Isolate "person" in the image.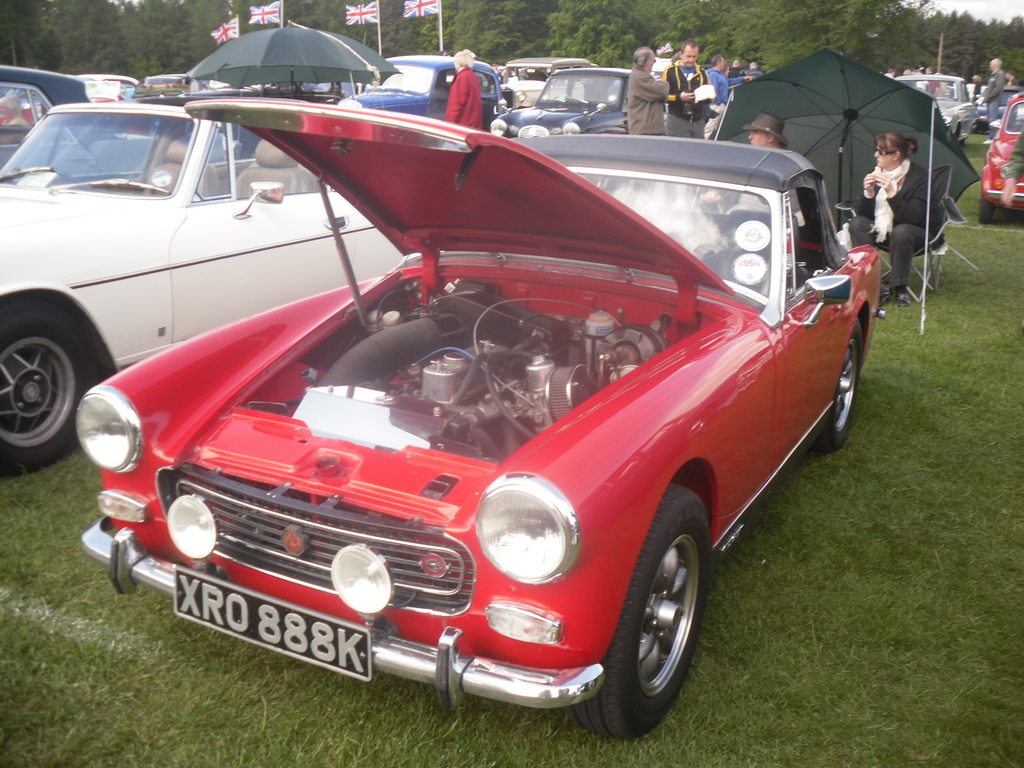
Isolated region: 867:99:945:307.
